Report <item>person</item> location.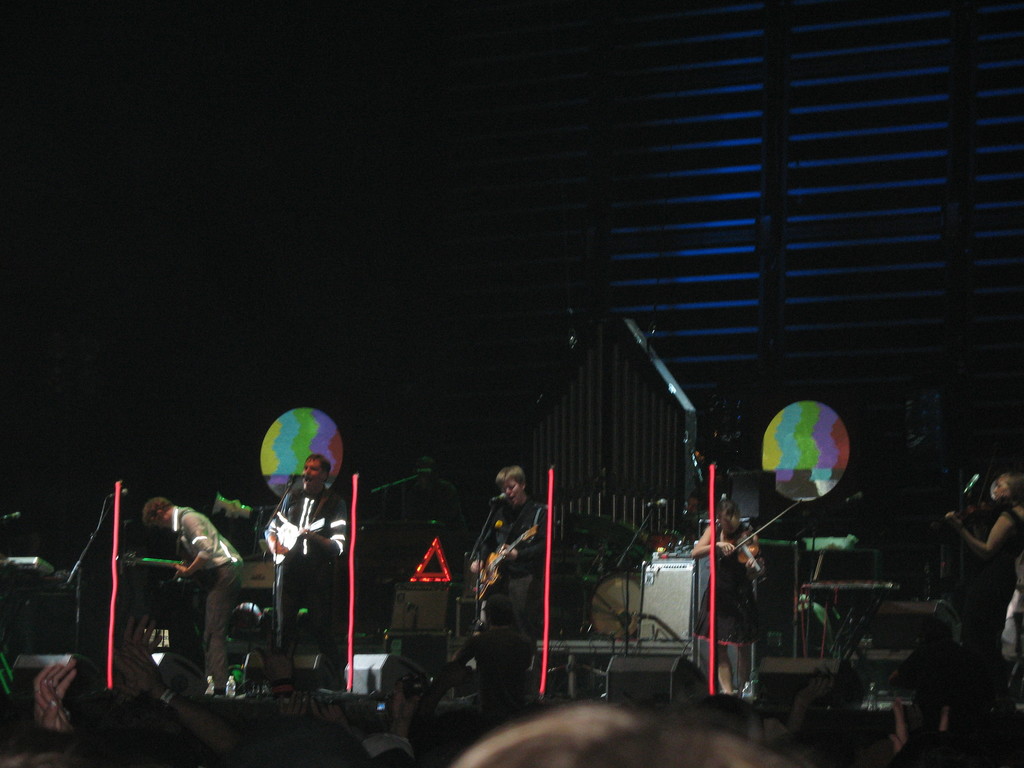
Report: 271 455 354 643.
